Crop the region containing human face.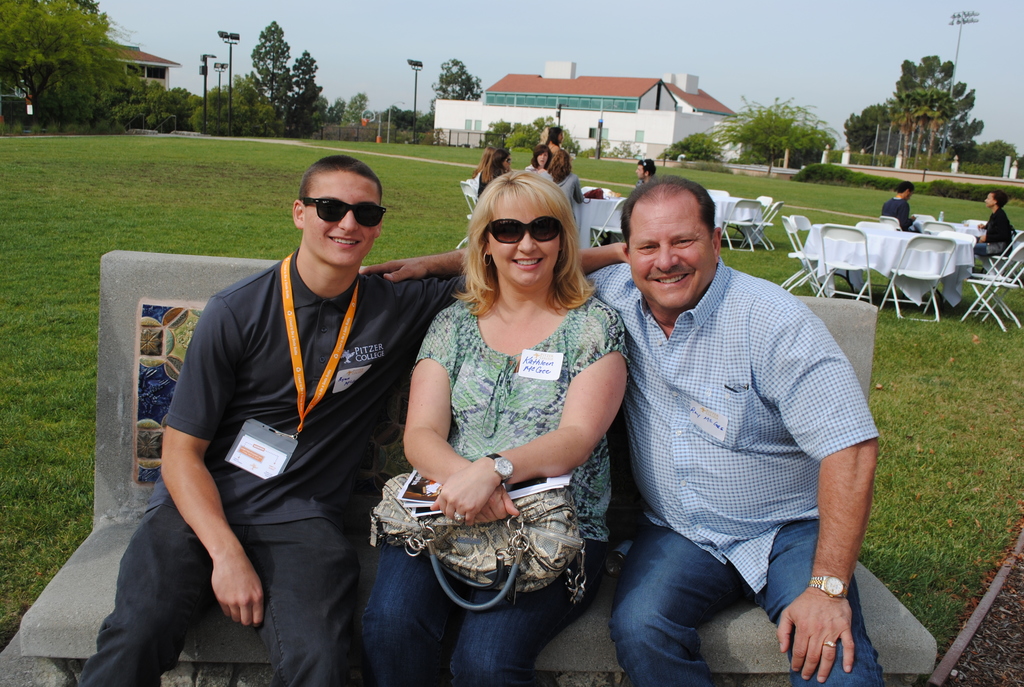
Crop region: 626 196 719 305.
